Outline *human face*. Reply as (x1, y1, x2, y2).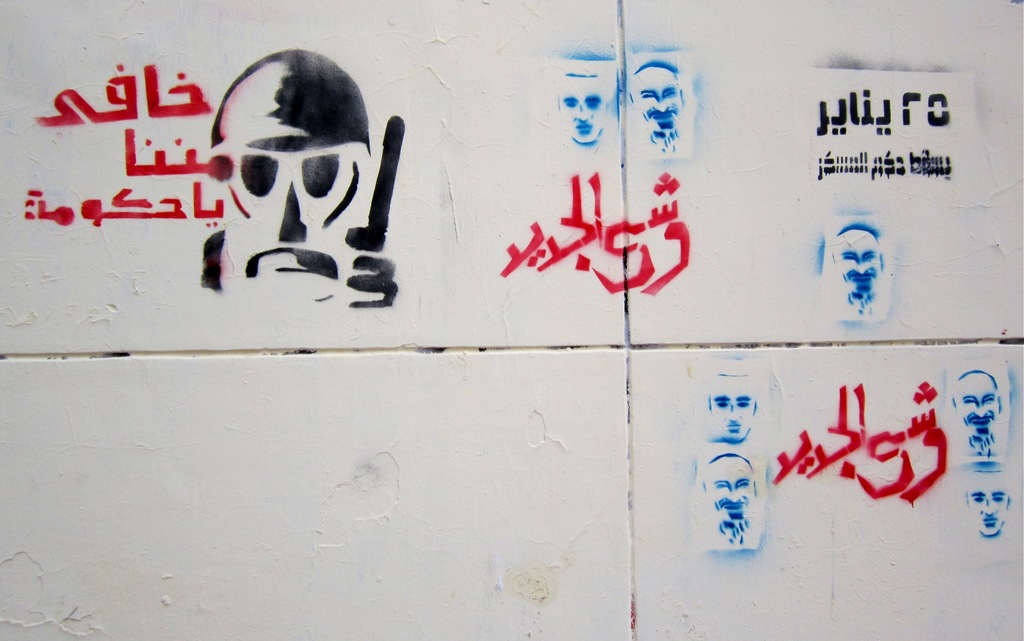
(968, 466, 1011, 536).
